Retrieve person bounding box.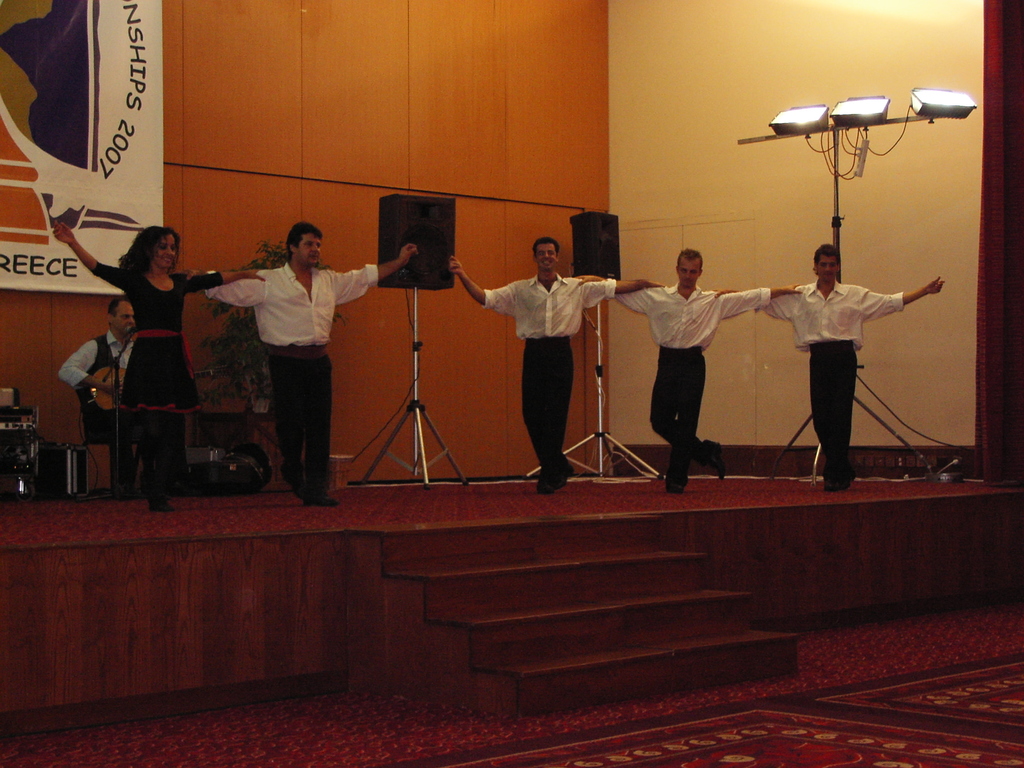
Bounding box: l=183, t=215, r=424, b=504.
